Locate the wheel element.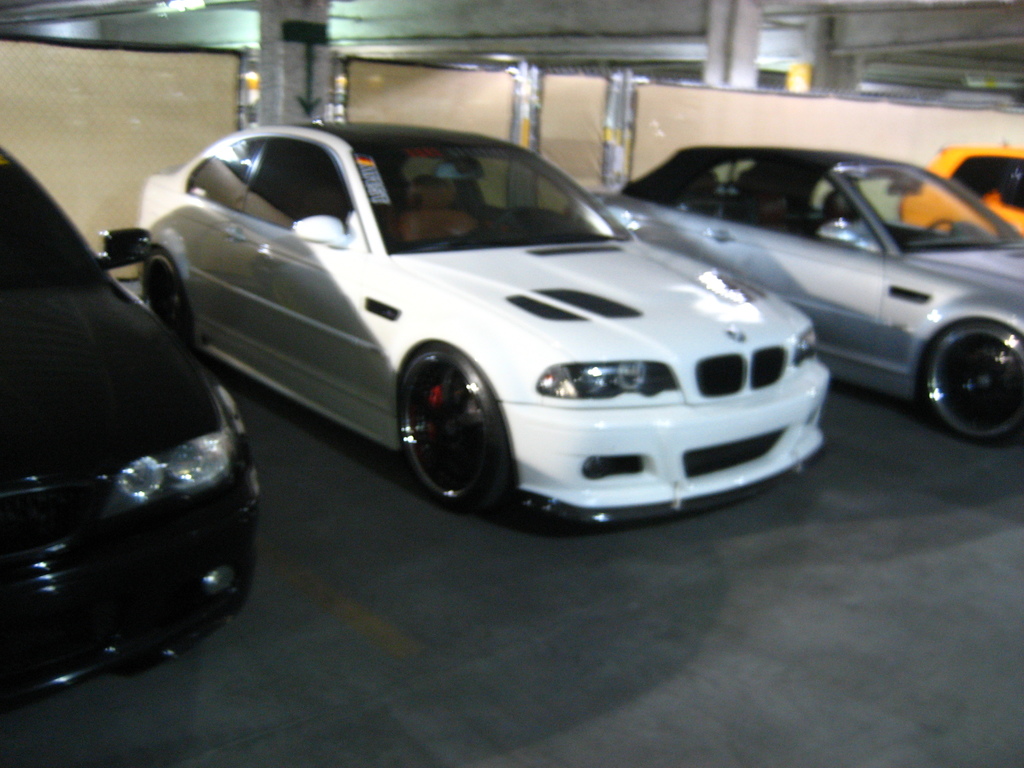
Element bbox: [141,241,196,336].
